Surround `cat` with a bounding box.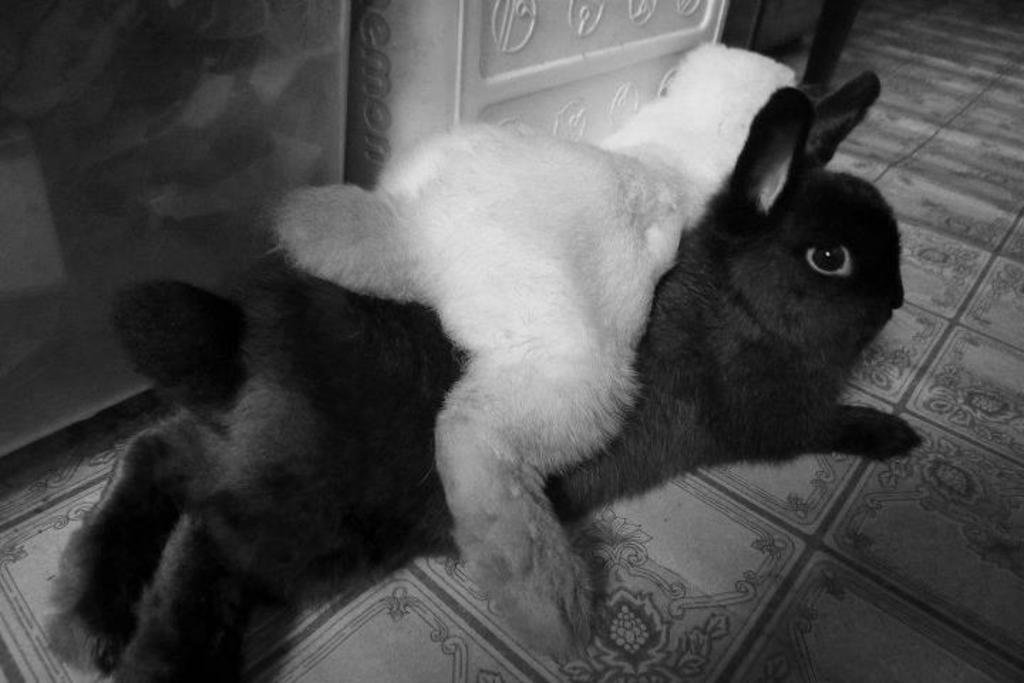
270, 41, 821, 643.
